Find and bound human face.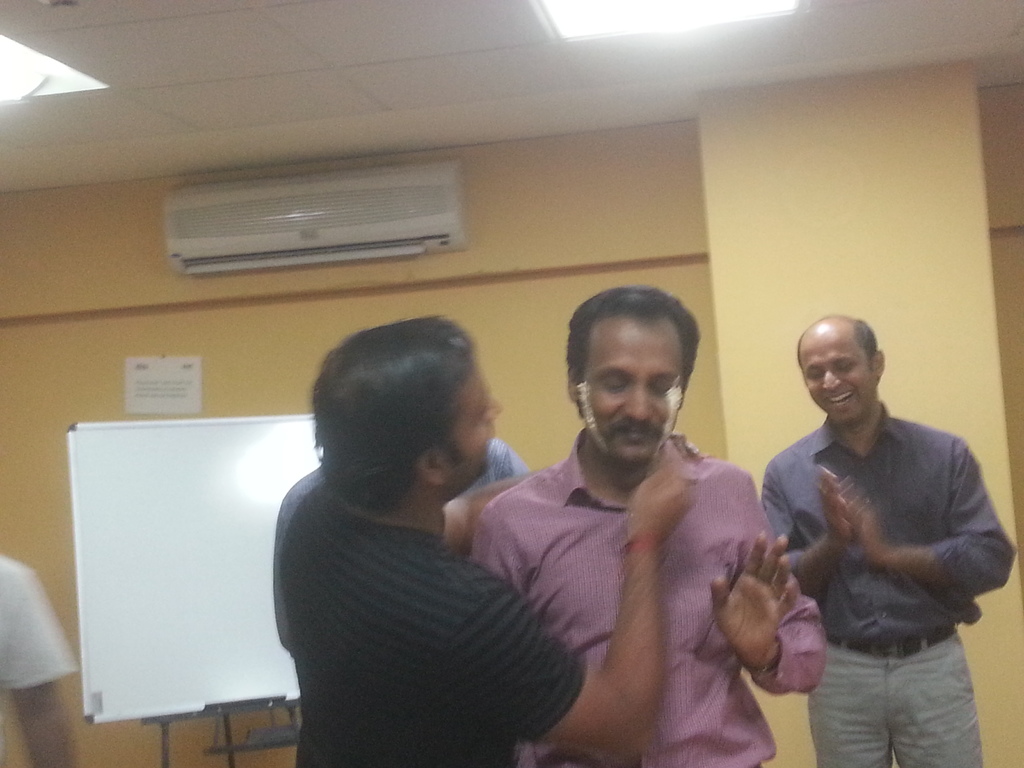
Bound: box=[456, 364, 505, 486].
